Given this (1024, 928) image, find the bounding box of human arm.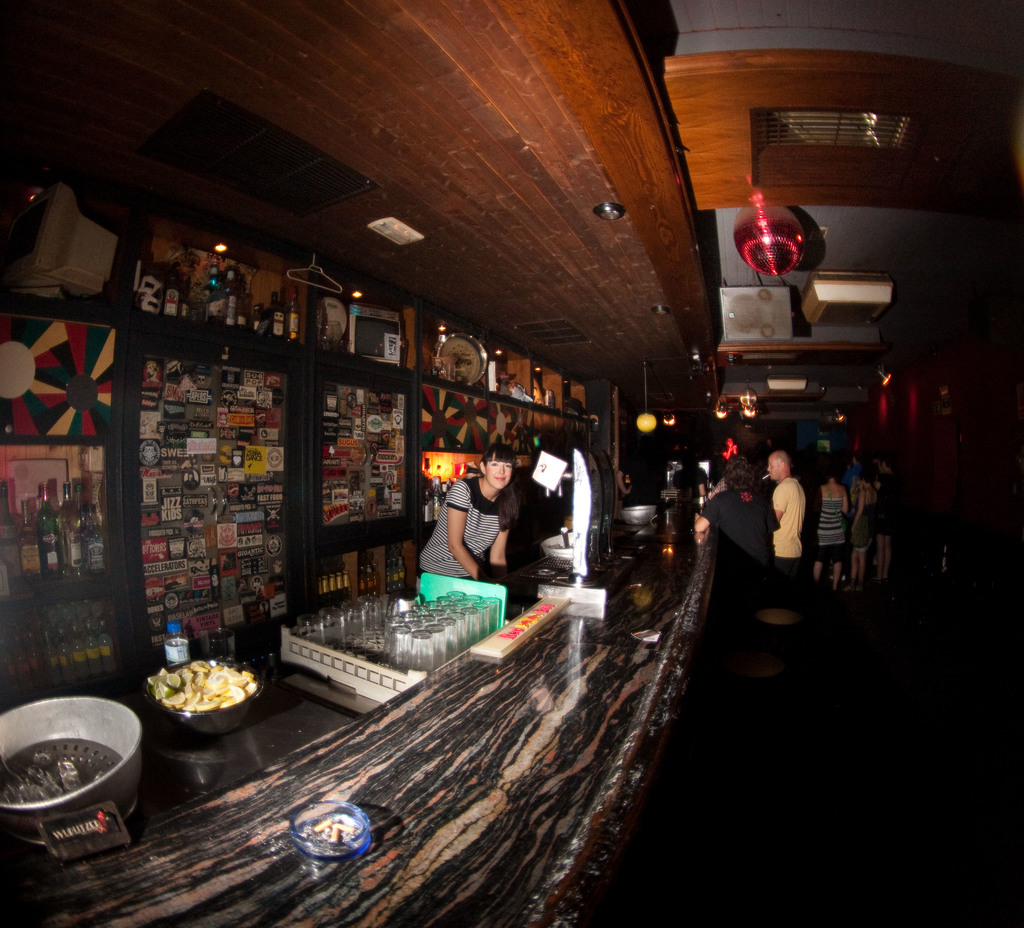
[x1=491, y1=518, x2=513, y2=577].
